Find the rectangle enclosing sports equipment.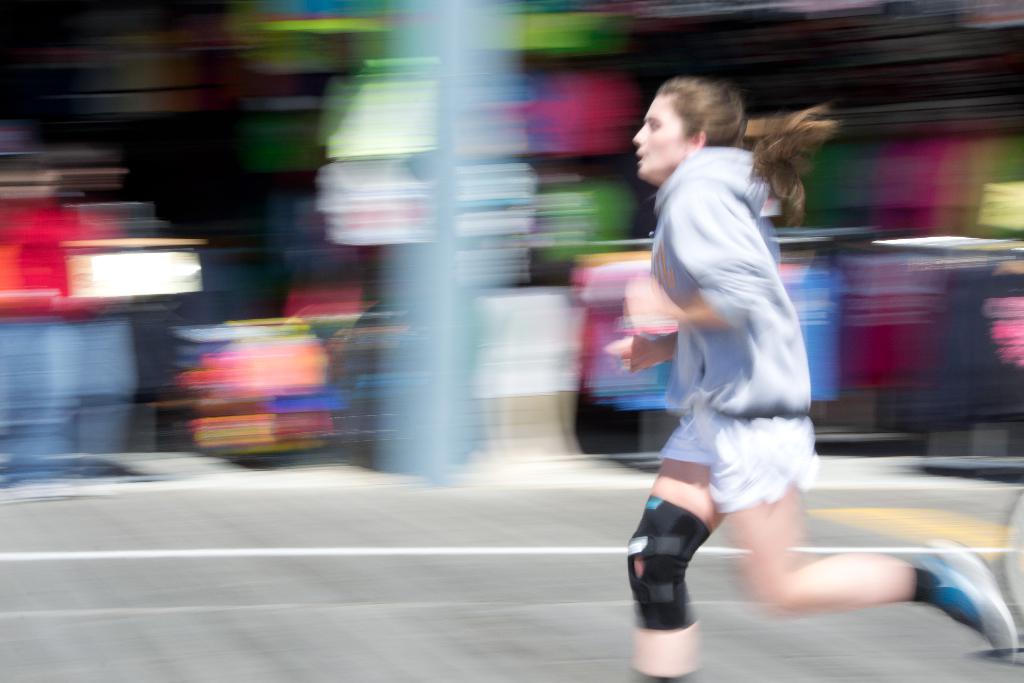
l=622, t=493, r=713, b=632.
